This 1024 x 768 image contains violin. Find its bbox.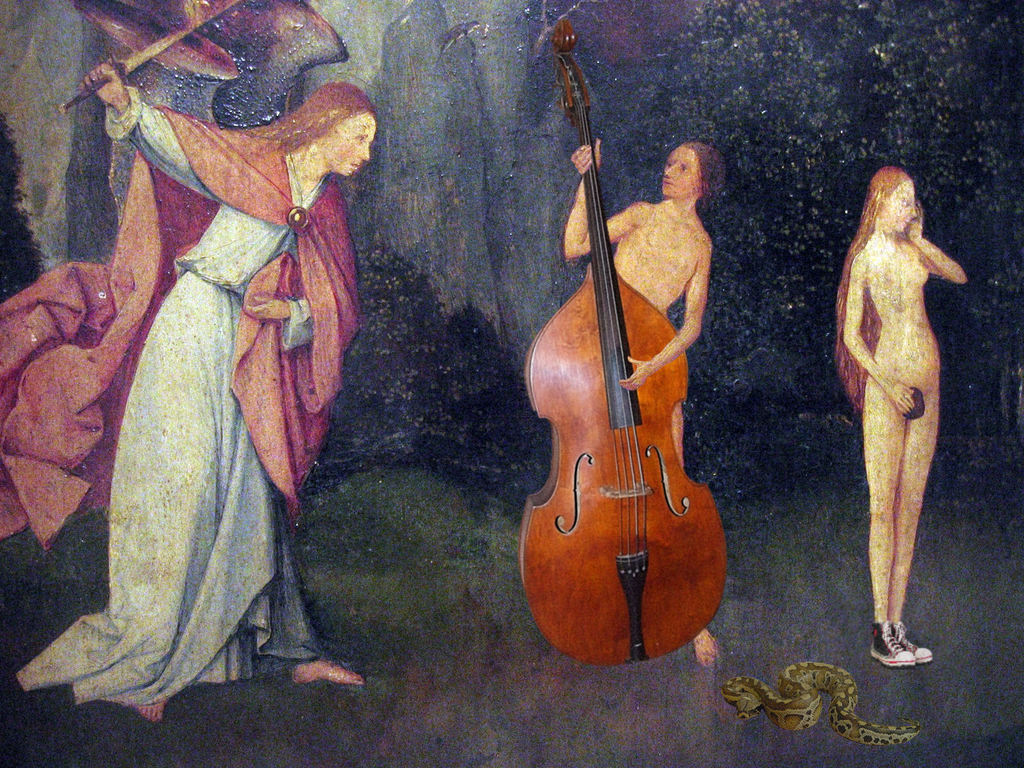
rect(513, 14, 732, 670).
